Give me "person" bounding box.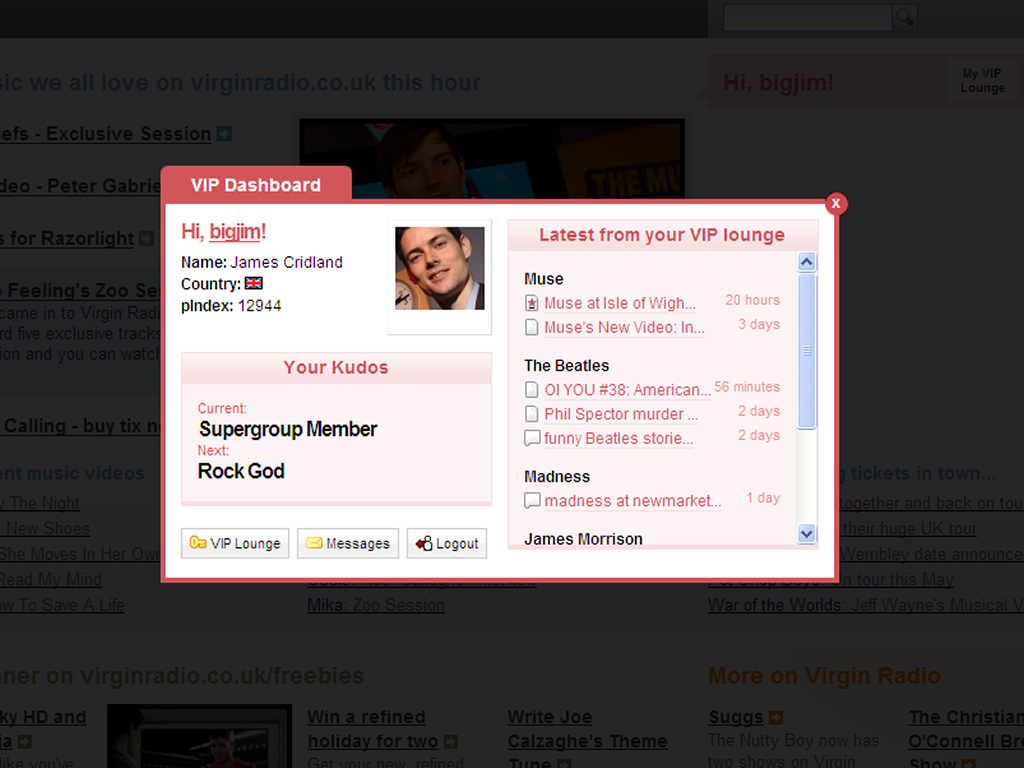
region(392, 215, 474, 328).
